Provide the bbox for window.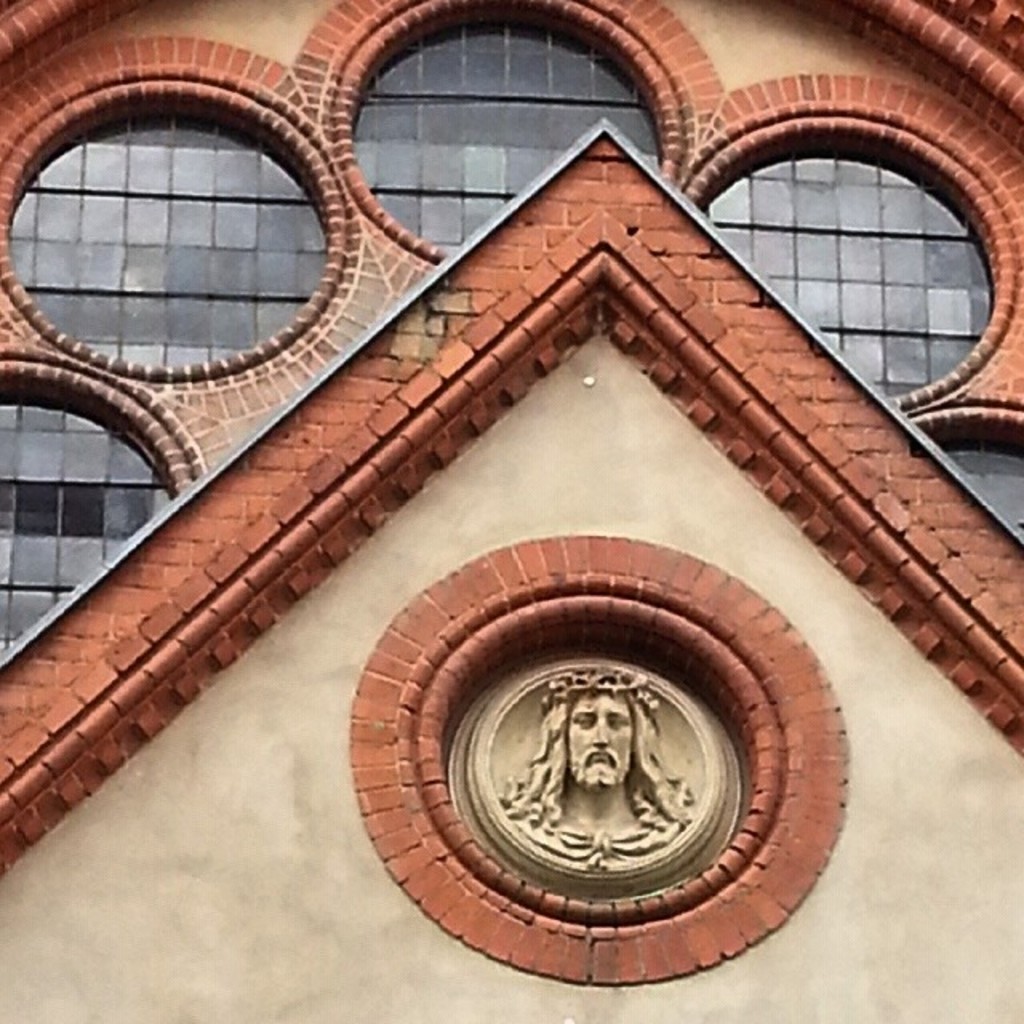
[0,378,174,659].
